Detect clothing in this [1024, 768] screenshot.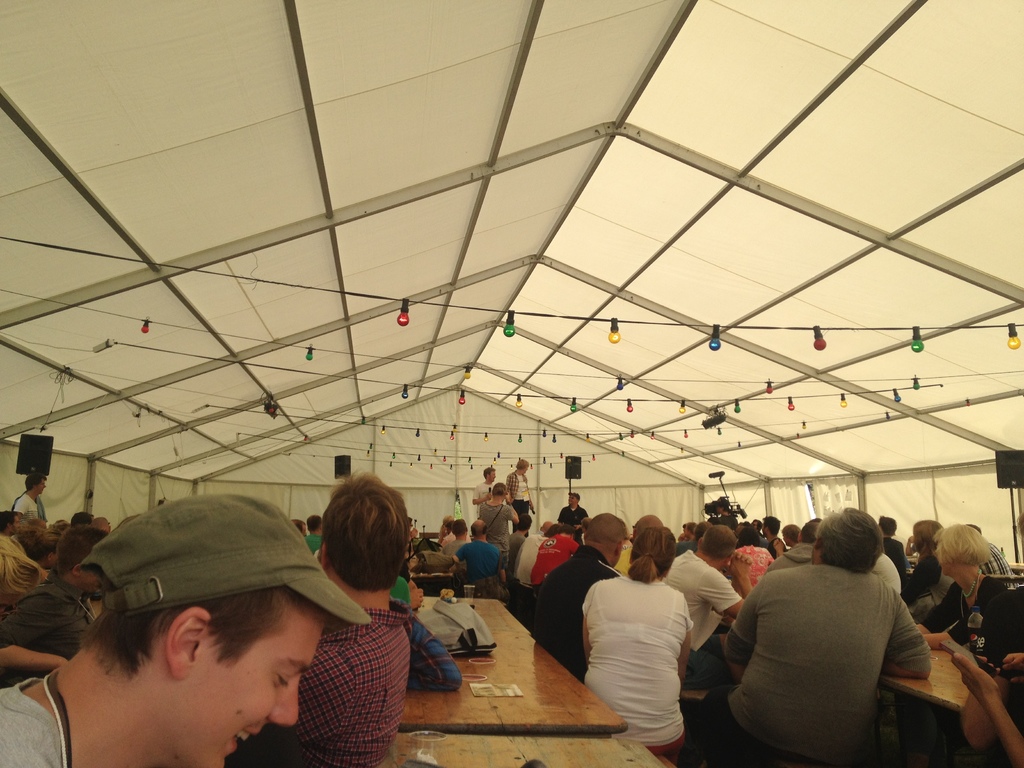
Detection: l=284, t=602, r=410, b=767.
